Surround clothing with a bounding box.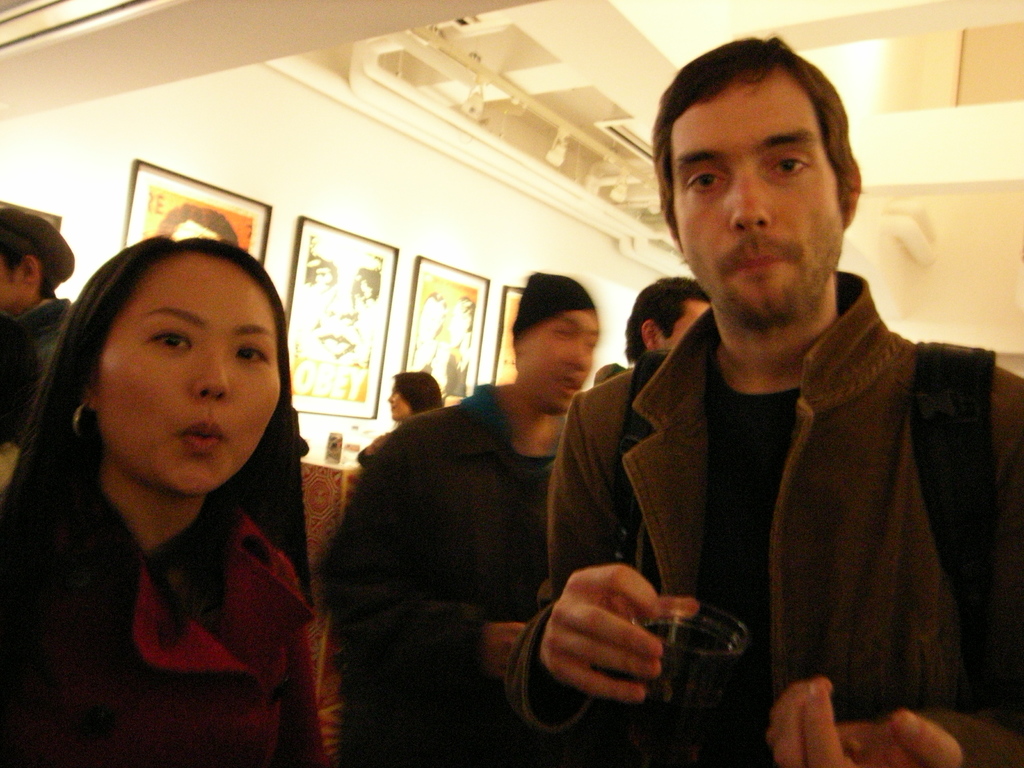
detection(584, 205, 1003, 757).
